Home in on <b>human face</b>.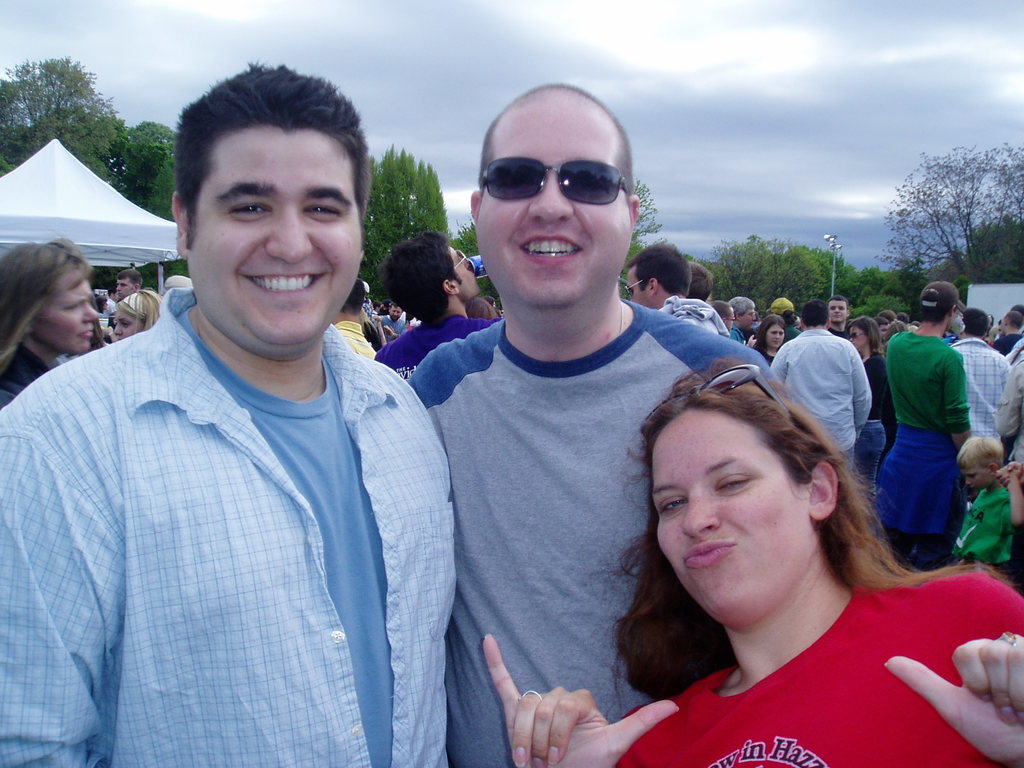
Homed in at left=115, top=278, right=133, bottom=298.
